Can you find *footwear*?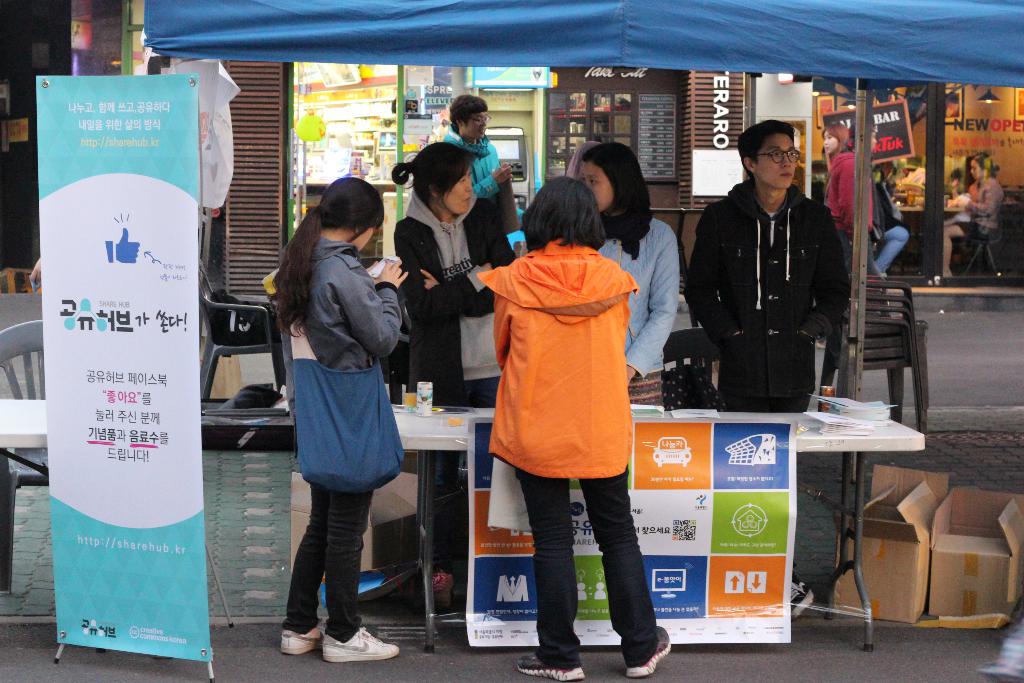
Yes, bounding box: locate(322, 630, 402, 674).
